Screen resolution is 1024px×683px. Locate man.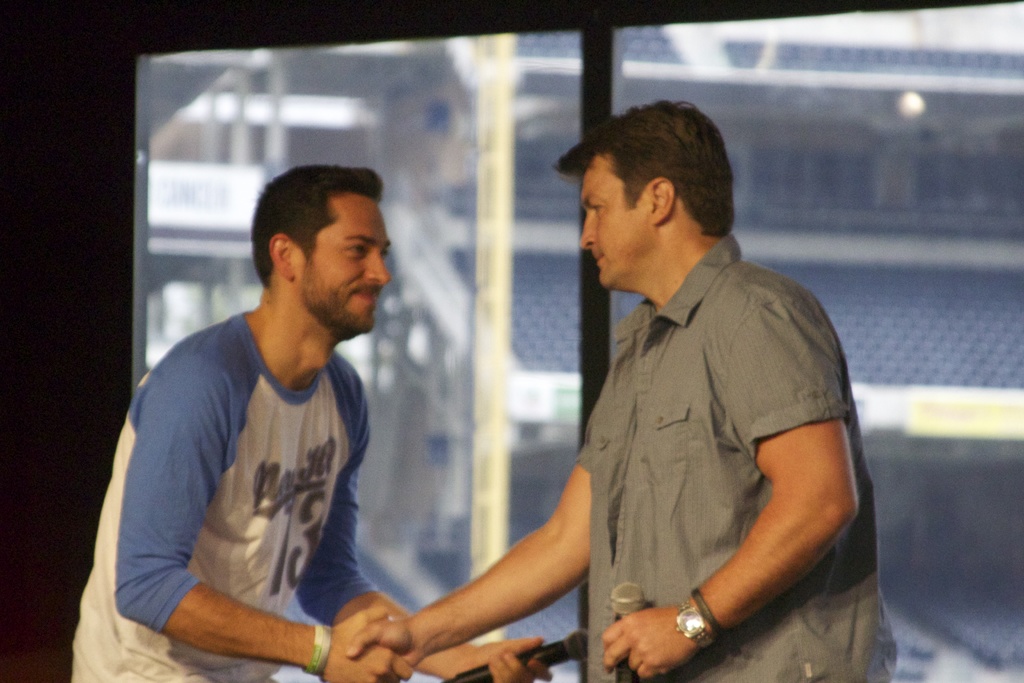
[72, 162, 550, 682].
